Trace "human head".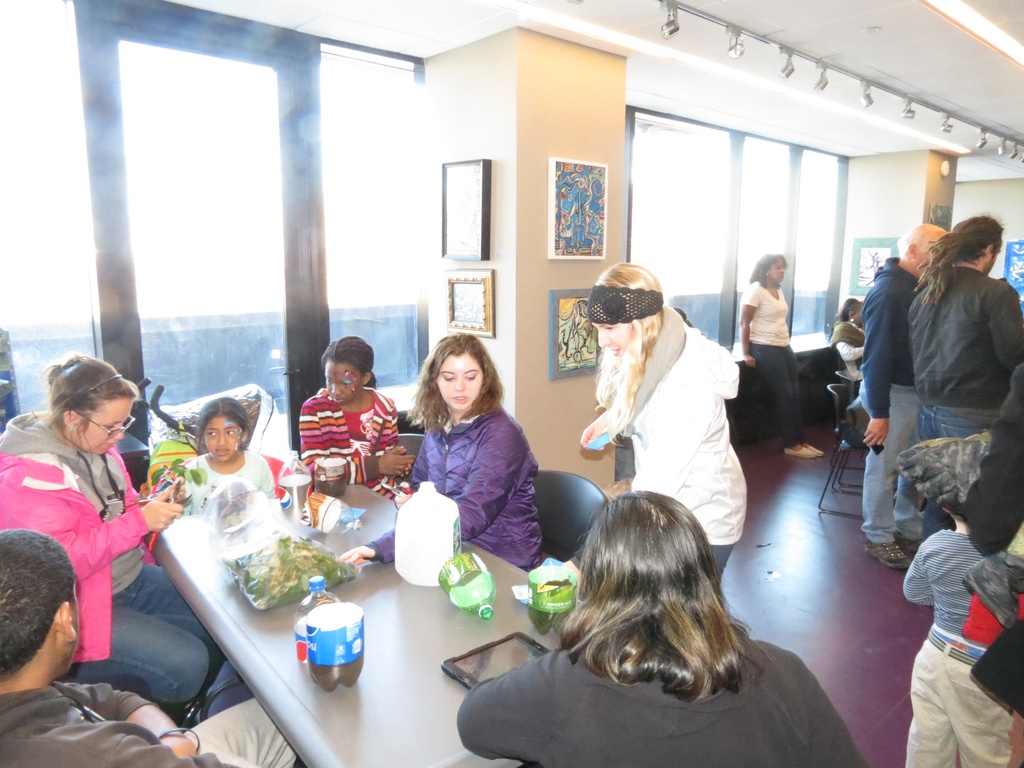
Traced to bbox=(582, 490, 708, 618).
